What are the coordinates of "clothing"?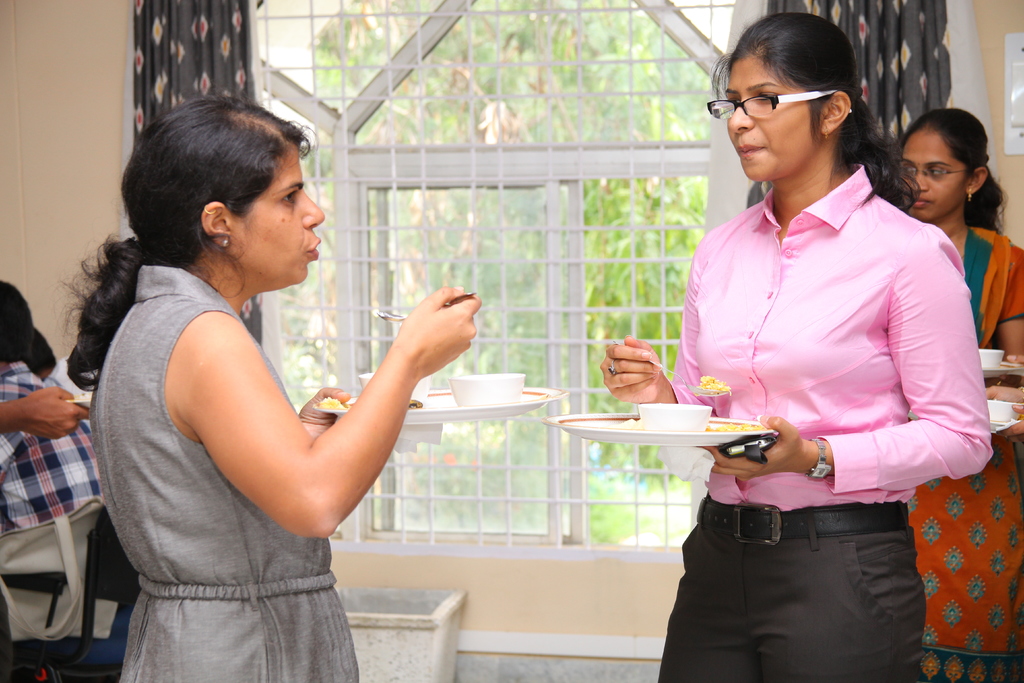
left=86, top=258, right=362, bottom=682.
